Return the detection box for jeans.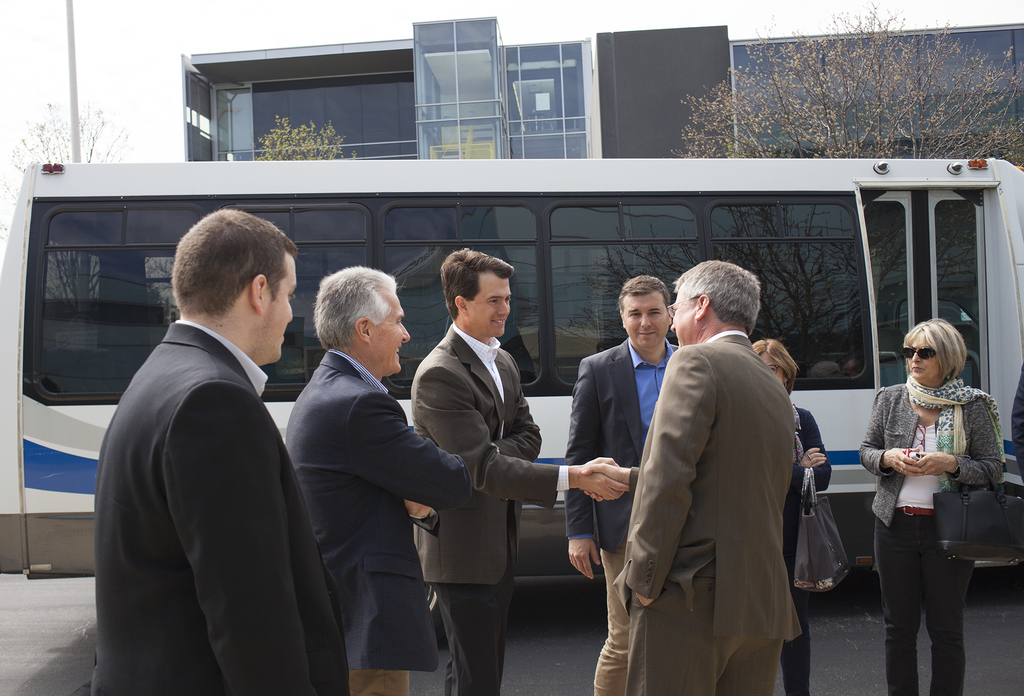
BBox(877, 512, 986, 678).
